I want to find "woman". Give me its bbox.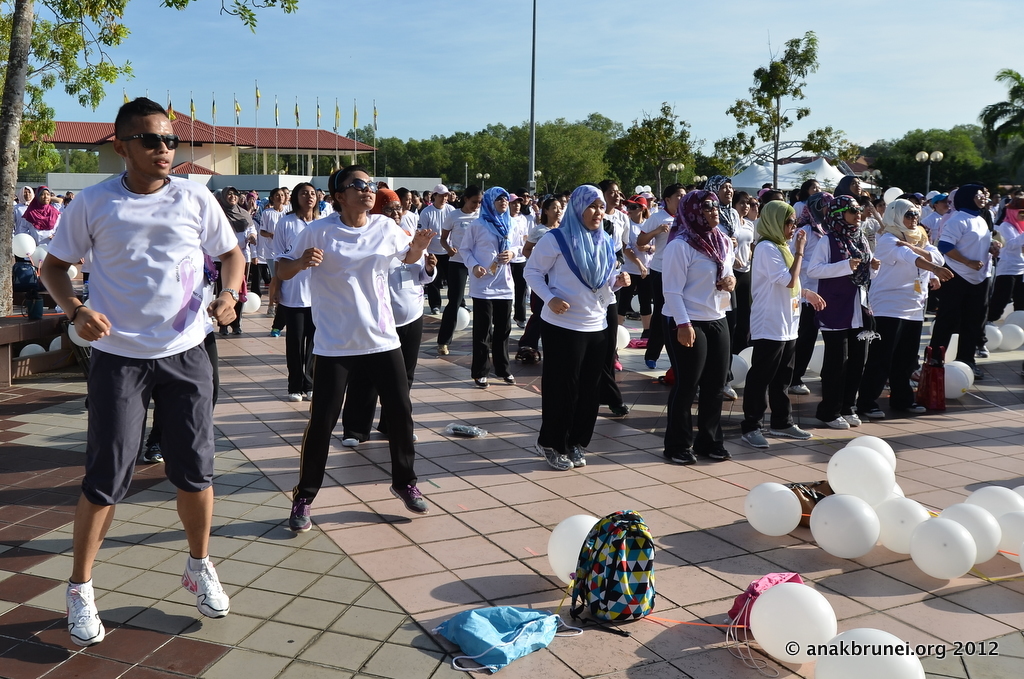
(653,188,735,466).
